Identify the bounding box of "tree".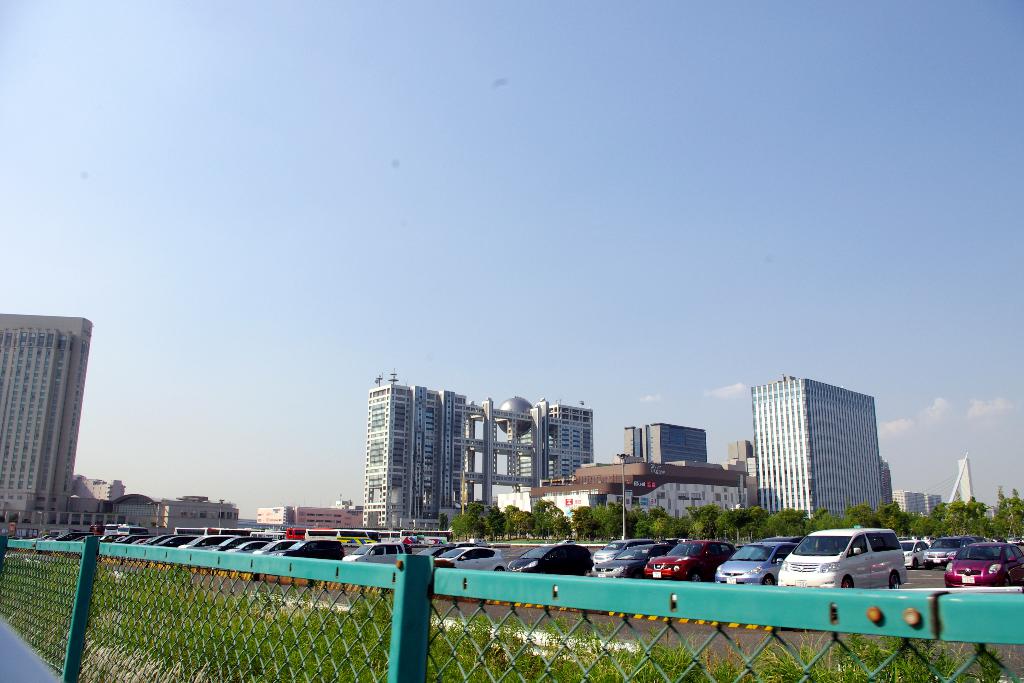
838/498/881/538.
